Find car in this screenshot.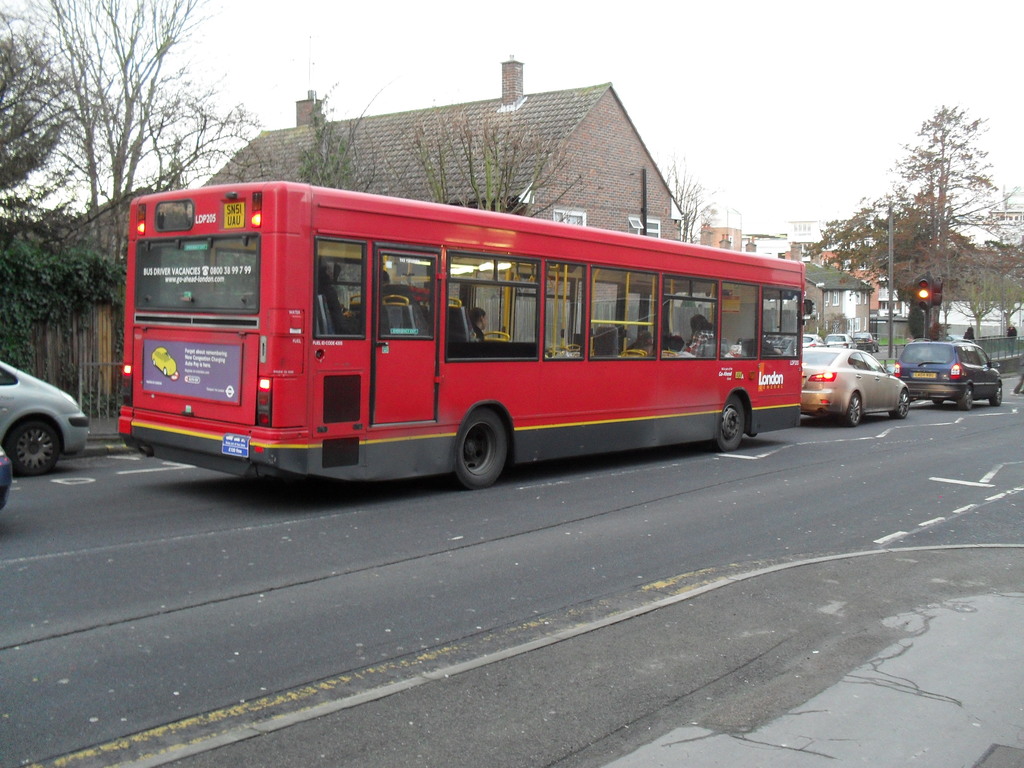
The bounding box for car is region(825, 331, 846, 345).
